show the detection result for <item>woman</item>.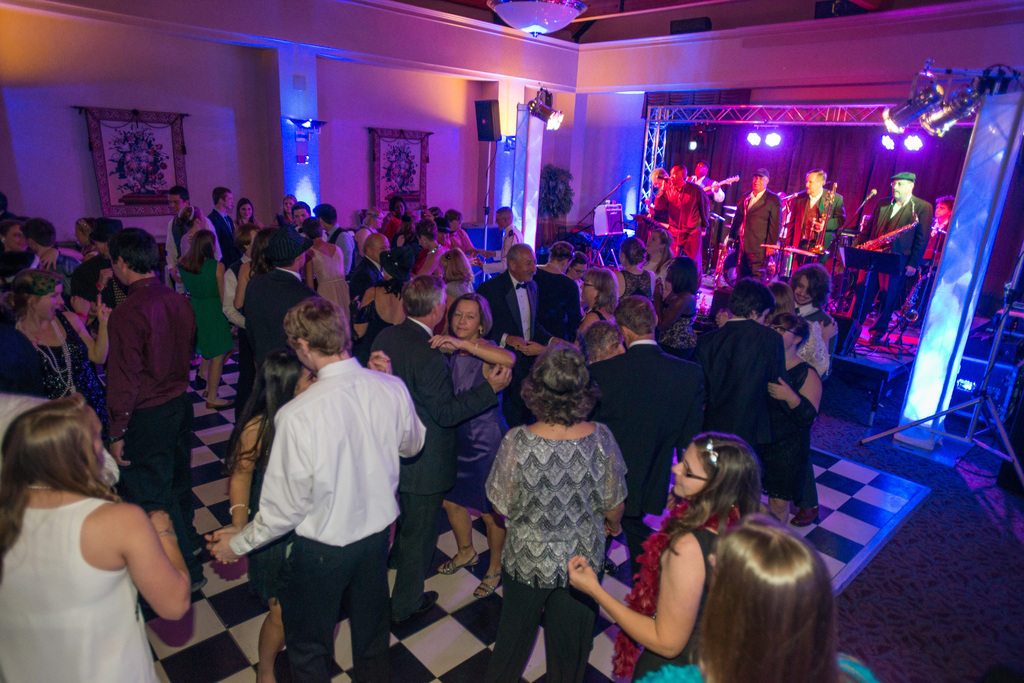
bbox(437, 252, 477, 331).
